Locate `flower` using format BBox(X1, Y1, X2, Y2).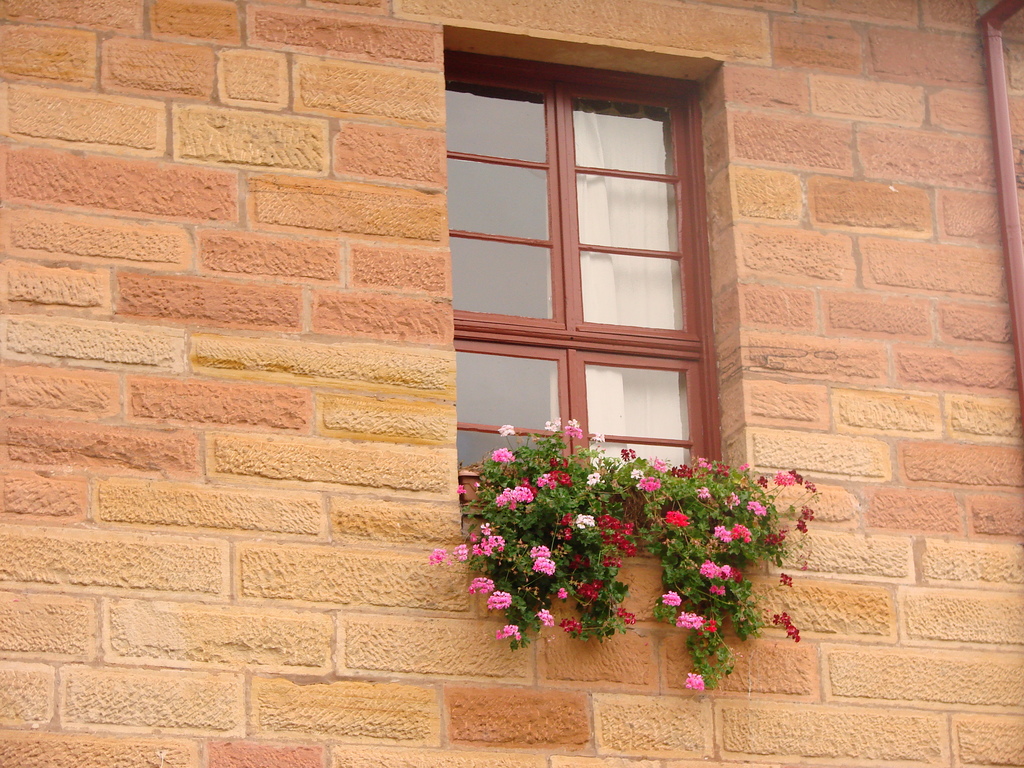
BBox(616, 604, 636, 627).
